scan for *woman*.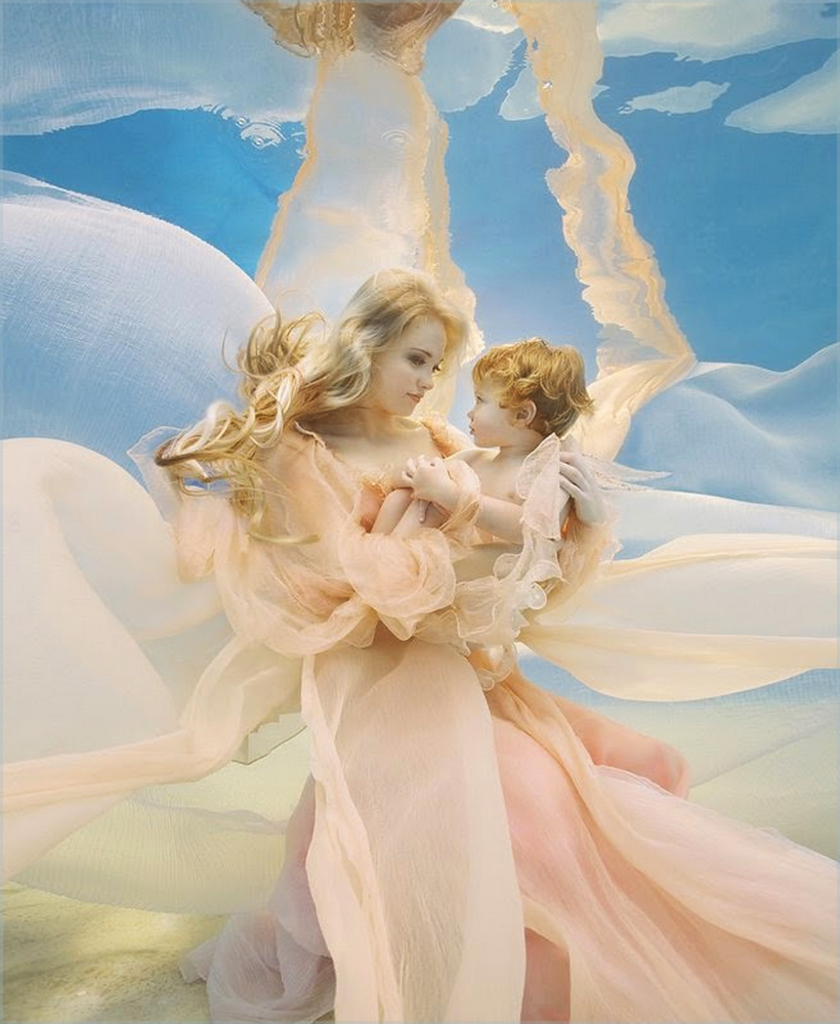
Scan result: 165,283,524,1012.
